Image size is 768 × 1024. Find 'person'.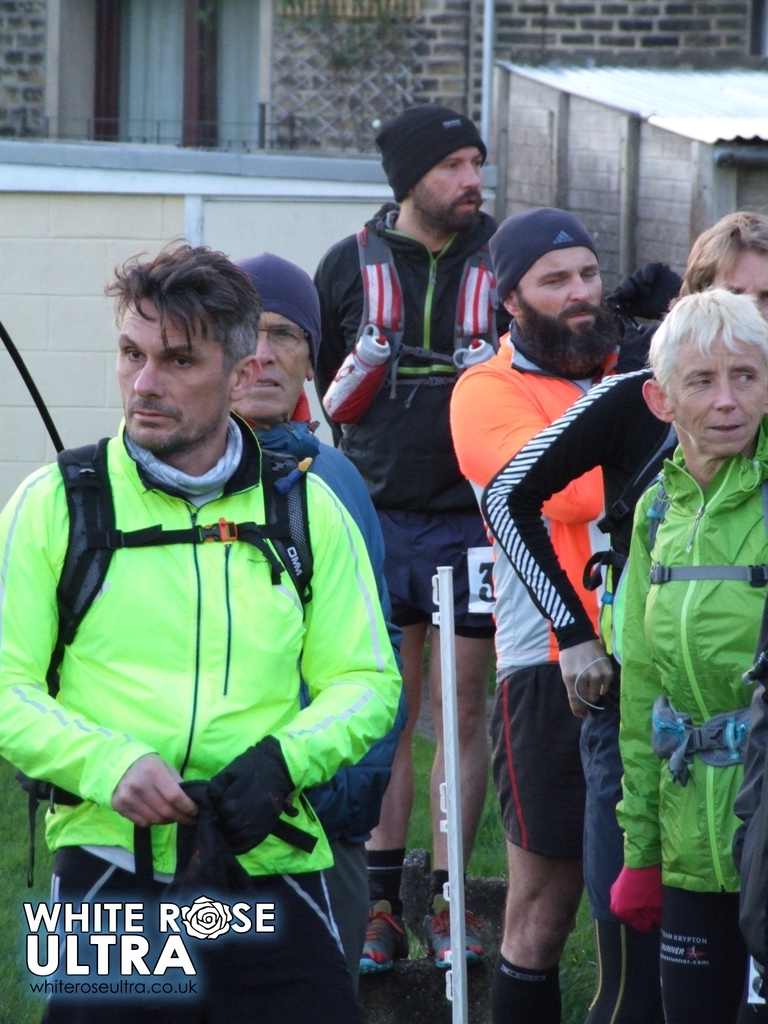
bbox(449, 209, 680, 1023).
